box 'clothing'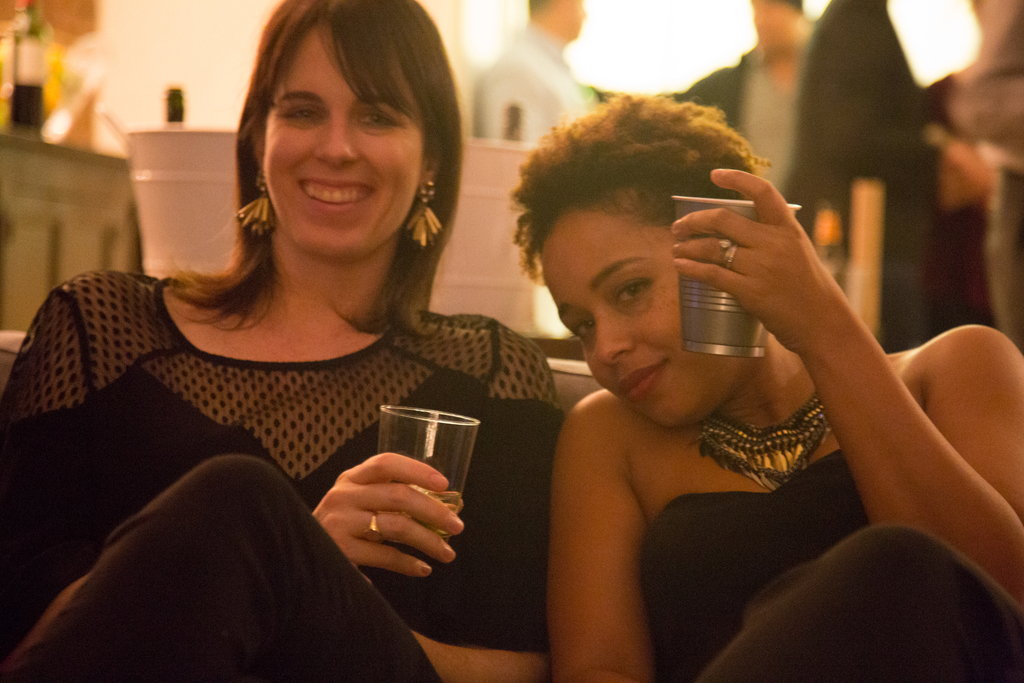
left=477, top=21, right=593, bottom=142
